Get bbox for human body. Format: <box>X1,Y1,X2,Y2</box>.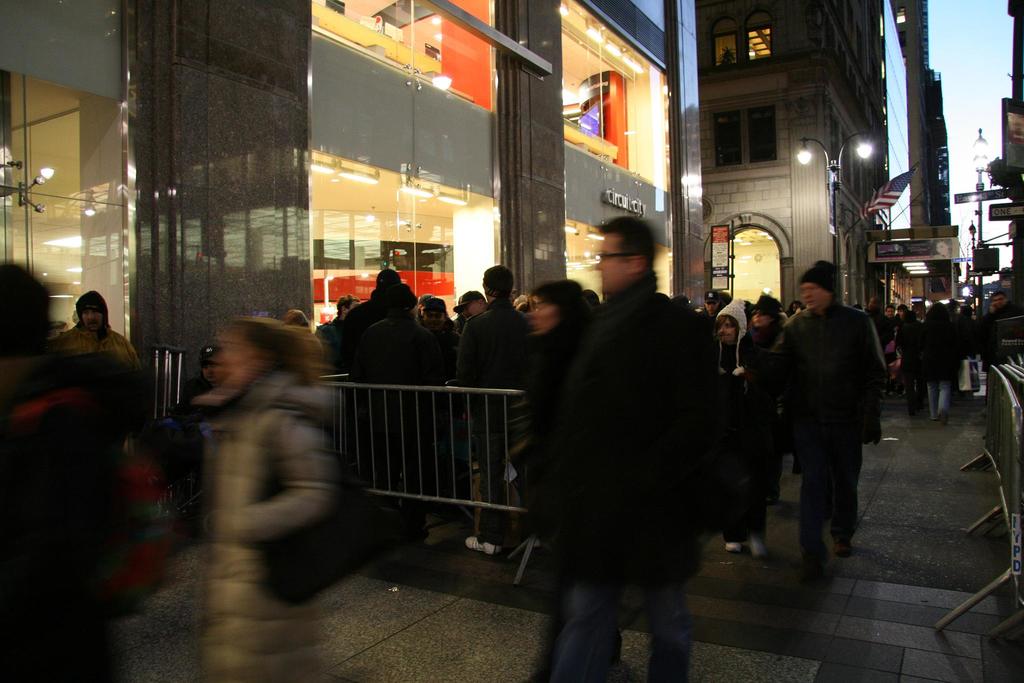
<box>367,312,452,518</box>.
